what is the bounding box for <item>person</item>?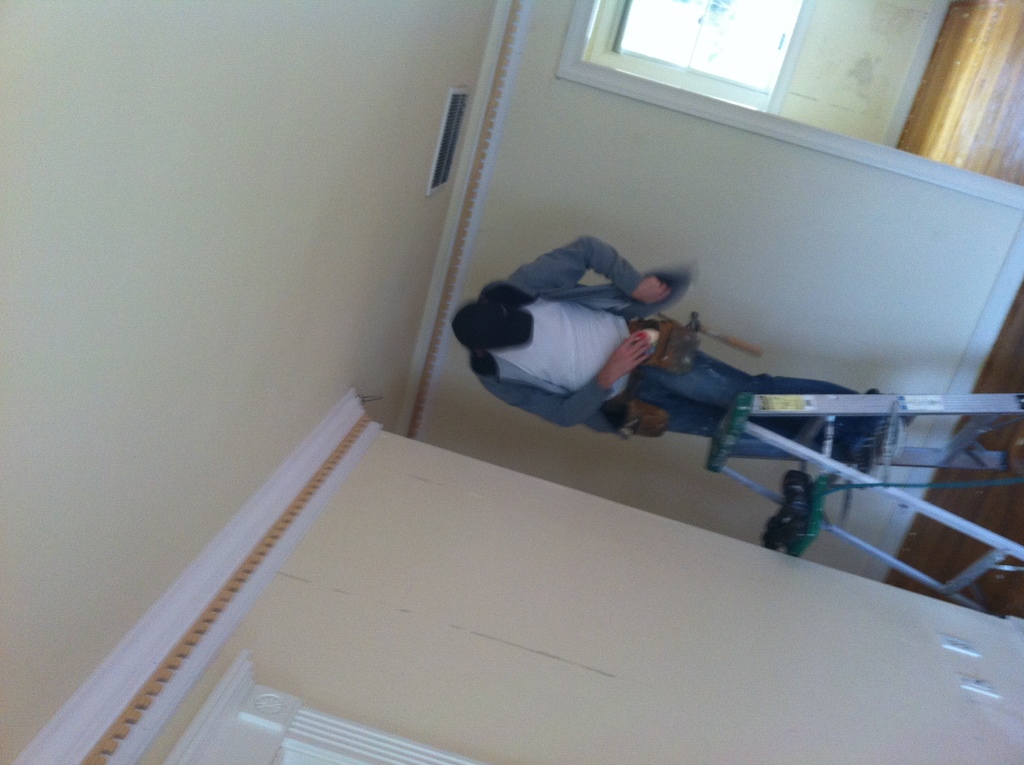
l=459, t=241, r=913, b=432.
